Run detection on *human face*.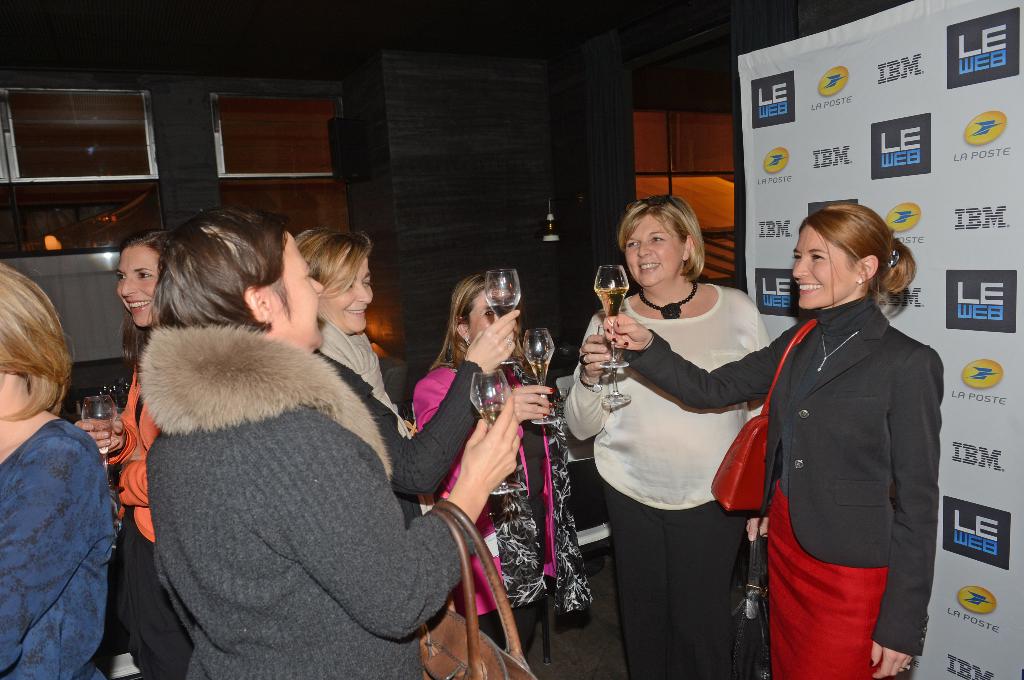
Result: (323, 252, 374, 329).
